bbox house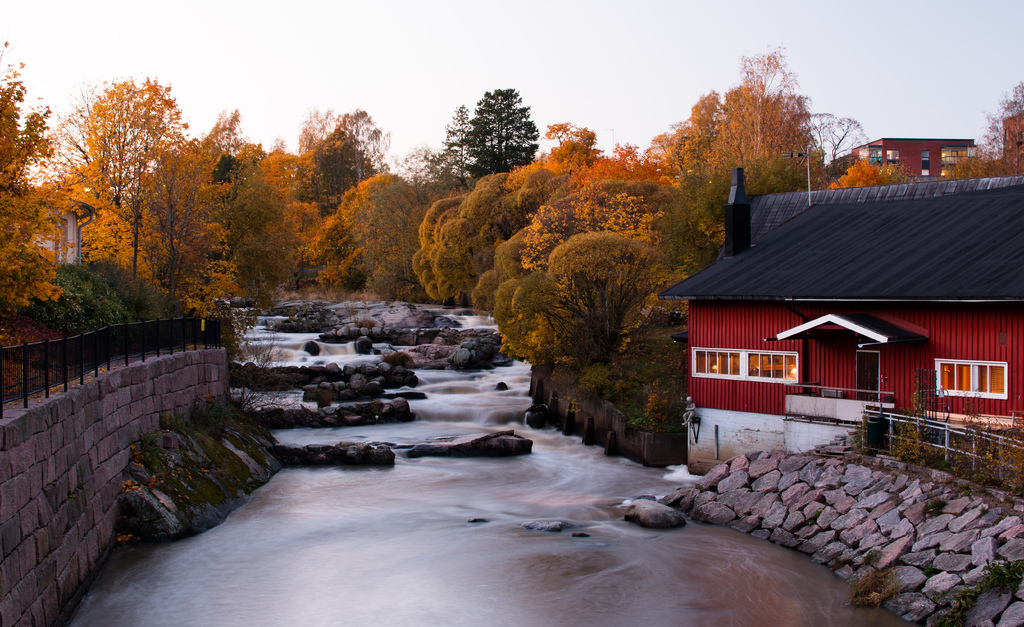
bbox=(831, 135, 981, 179)
